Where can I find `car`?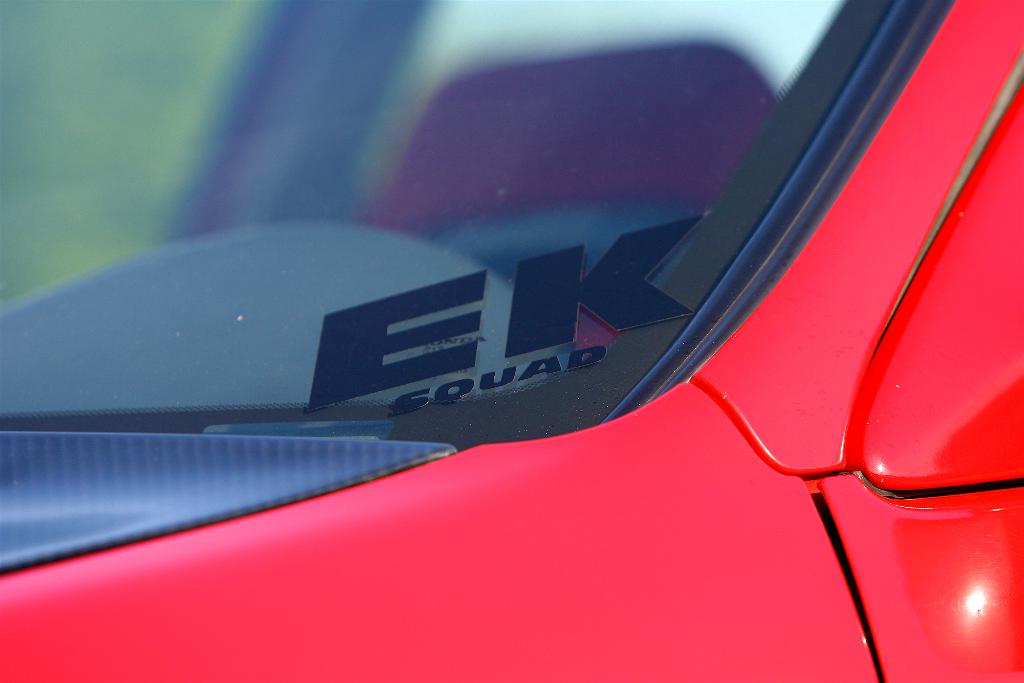
You can find it at region(63, 33, 1023, 682).
